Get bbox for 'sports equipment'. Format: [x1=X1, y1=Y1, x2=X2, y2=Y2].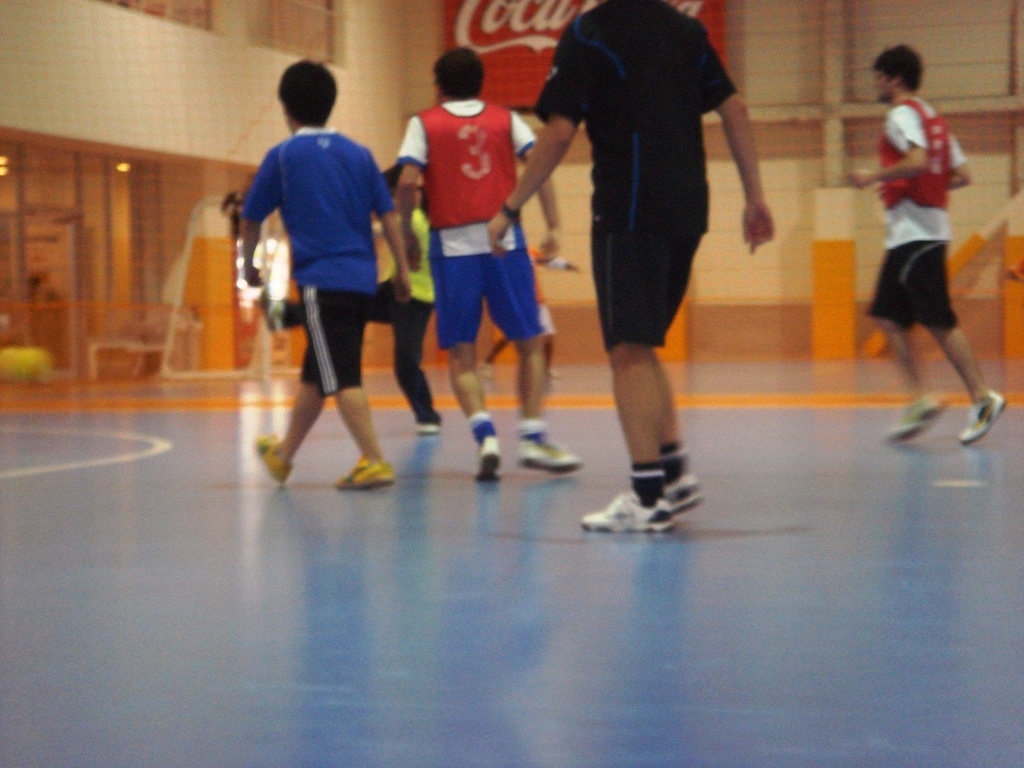
[x1=957, y1=385, x2=1009, y2=446].
